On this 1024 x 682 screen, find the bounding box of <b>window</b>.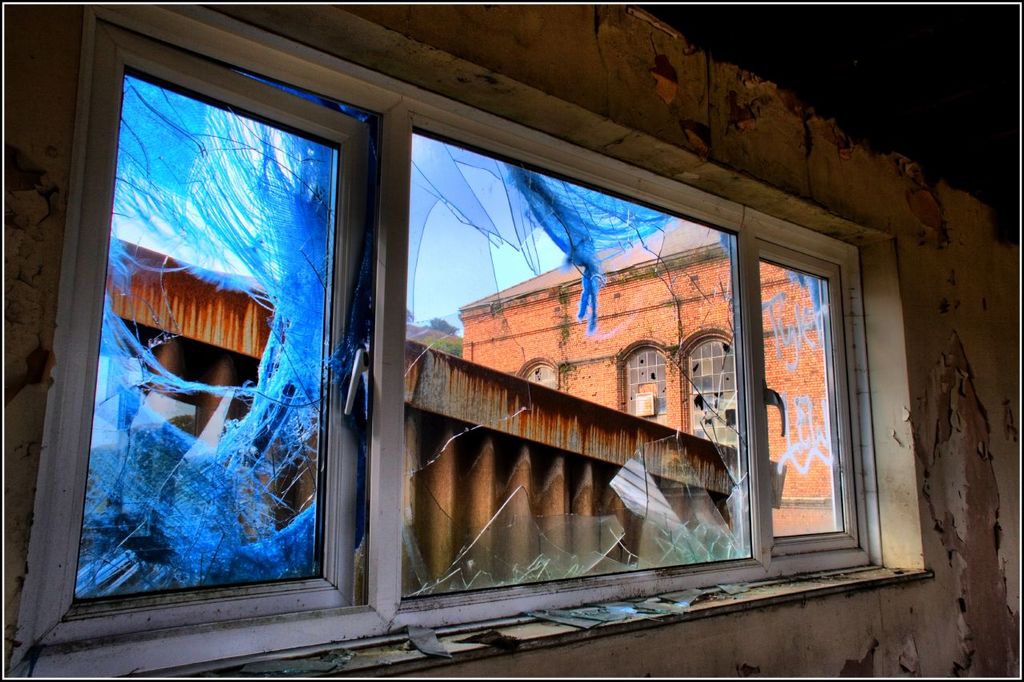
Bounding box: detection(718, 165, 887, 607).
